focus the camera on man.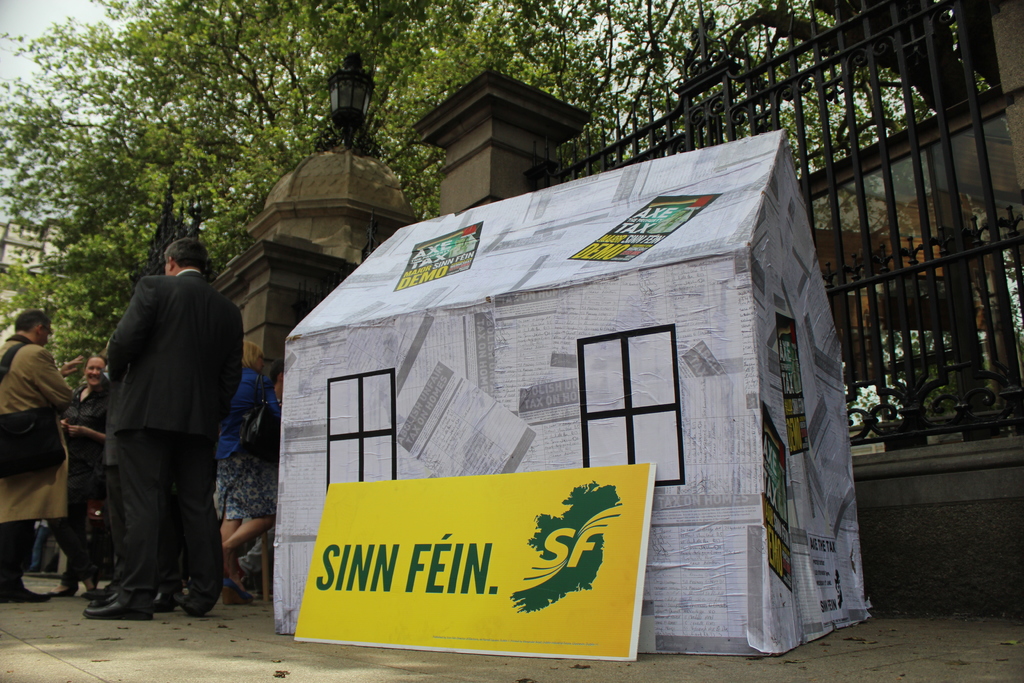
Focus region: pyautogui.locateOnScreen(0, 309, 76, 602).
